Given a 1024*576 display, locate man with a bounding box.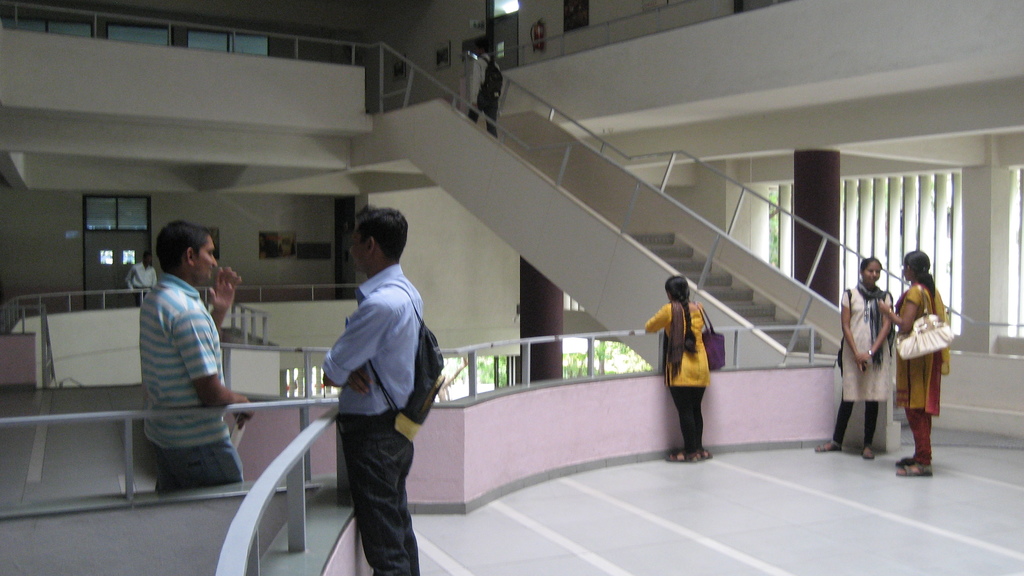
Located: bbox=[303, 202, 446, 561].
